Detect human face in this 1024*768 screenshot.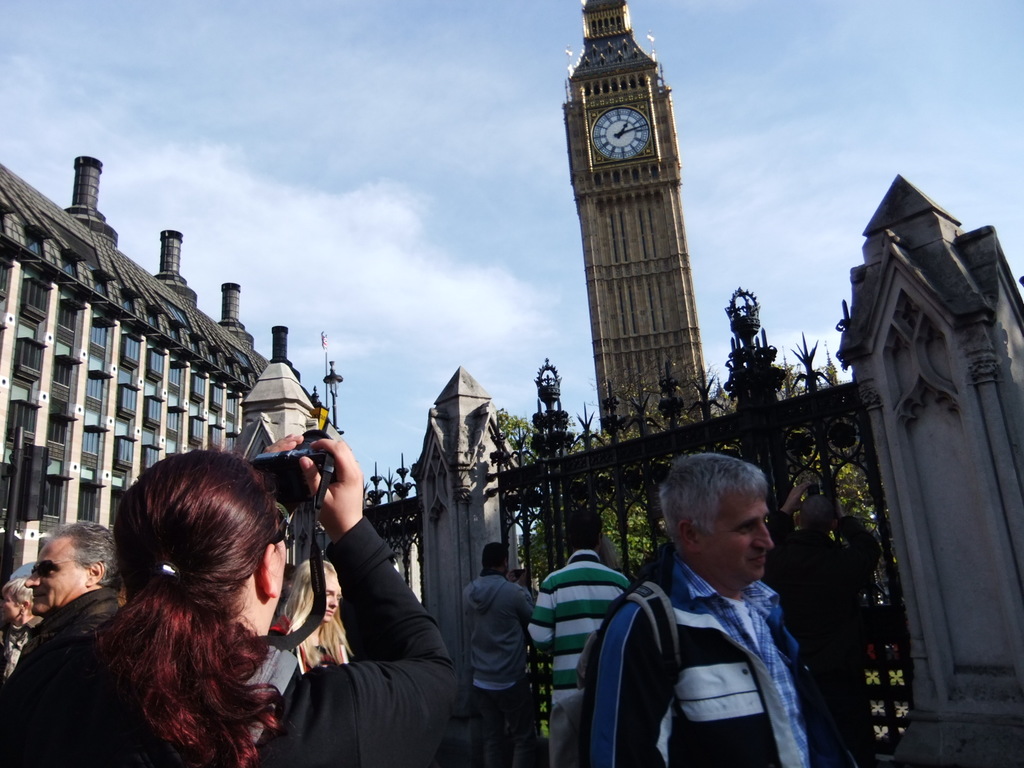
Detection: l=308, t=572, r=341, b=622.
